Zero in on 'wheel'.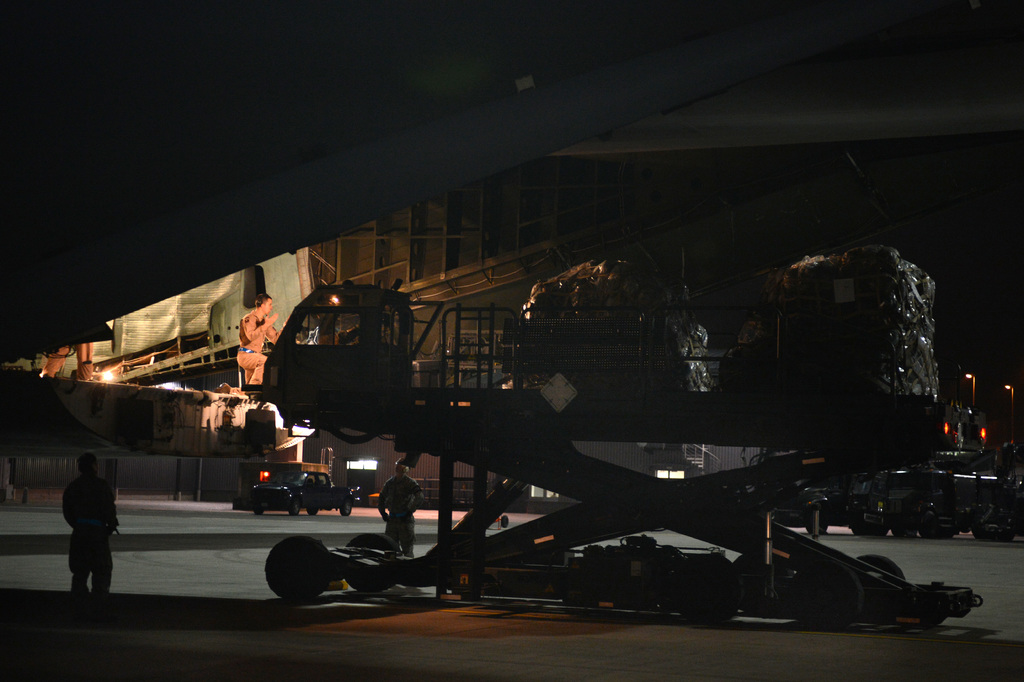
Zeroed in: [left=340, top=498, right=355, bottom=522].
